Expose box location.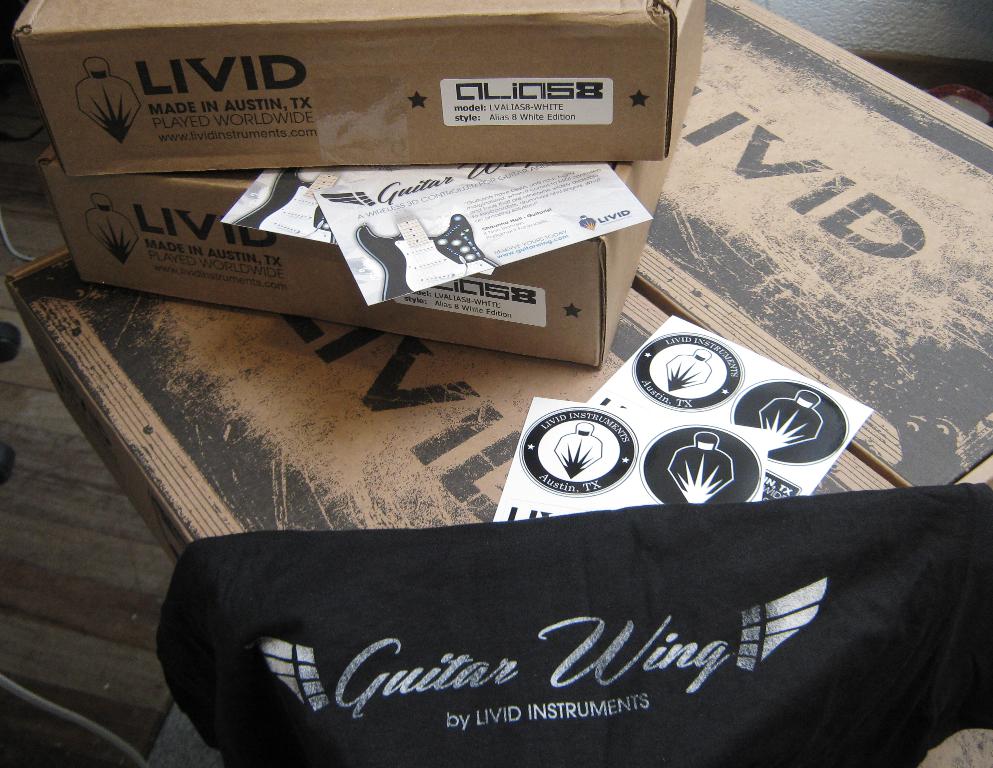
Exposed at box=[948, 453, 992, 486].
